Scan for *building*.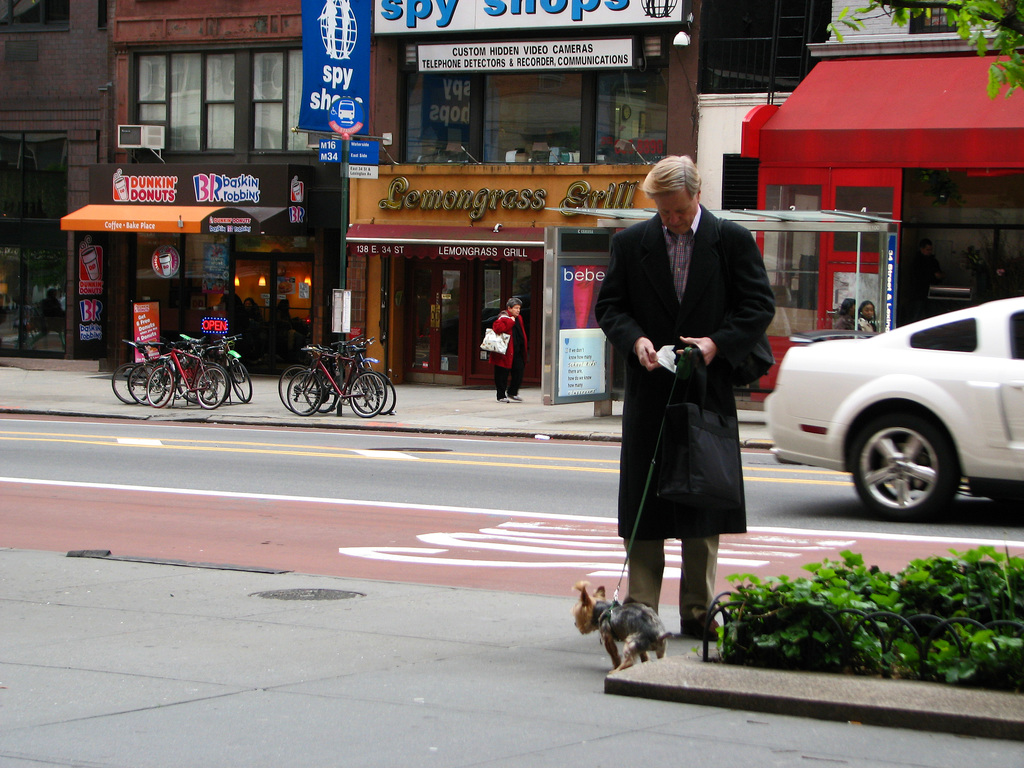
Scan result: {"x1": 338, "y1": 0, "x2": 698, "y2": 392}.
